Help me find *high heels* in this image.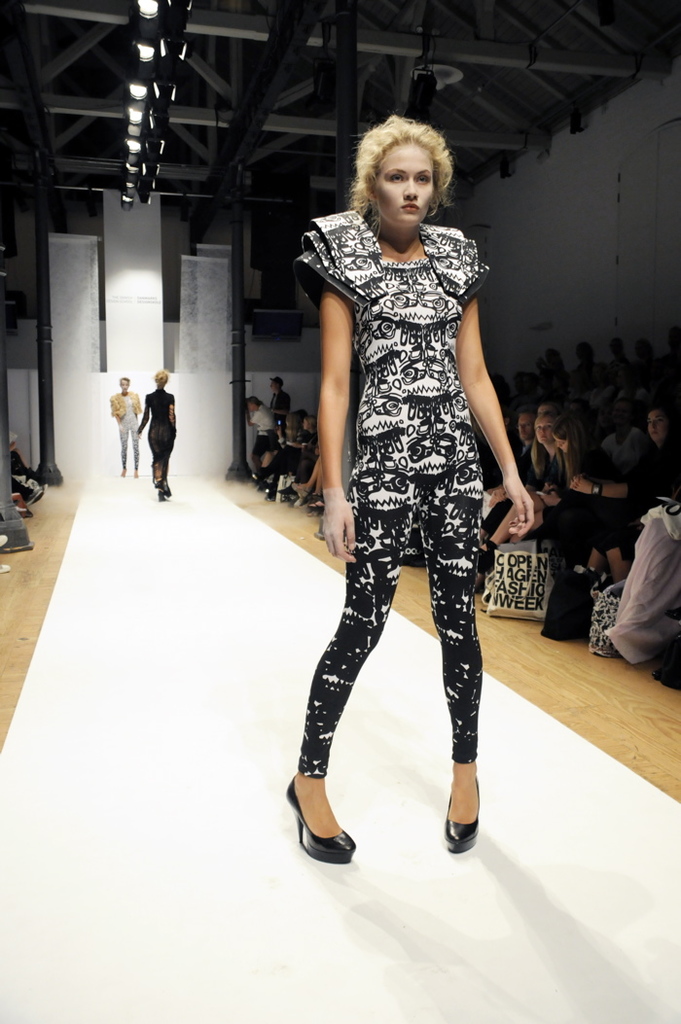
Found it: pyautogui.locateOnScreen(439, 775, 478, 844).
